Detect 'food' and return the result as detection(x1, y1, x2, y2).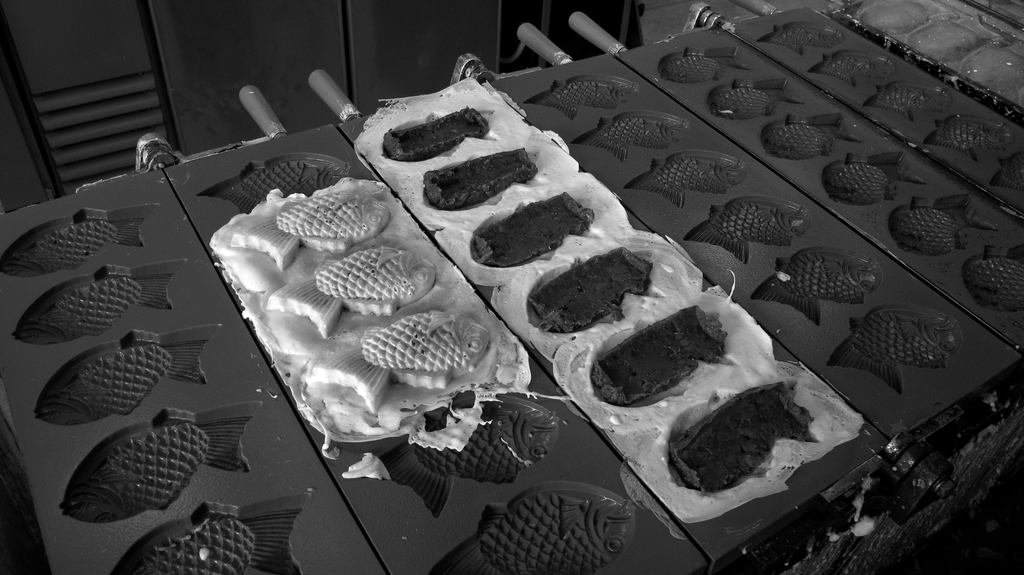
detection(593, 299, 733, 407).
